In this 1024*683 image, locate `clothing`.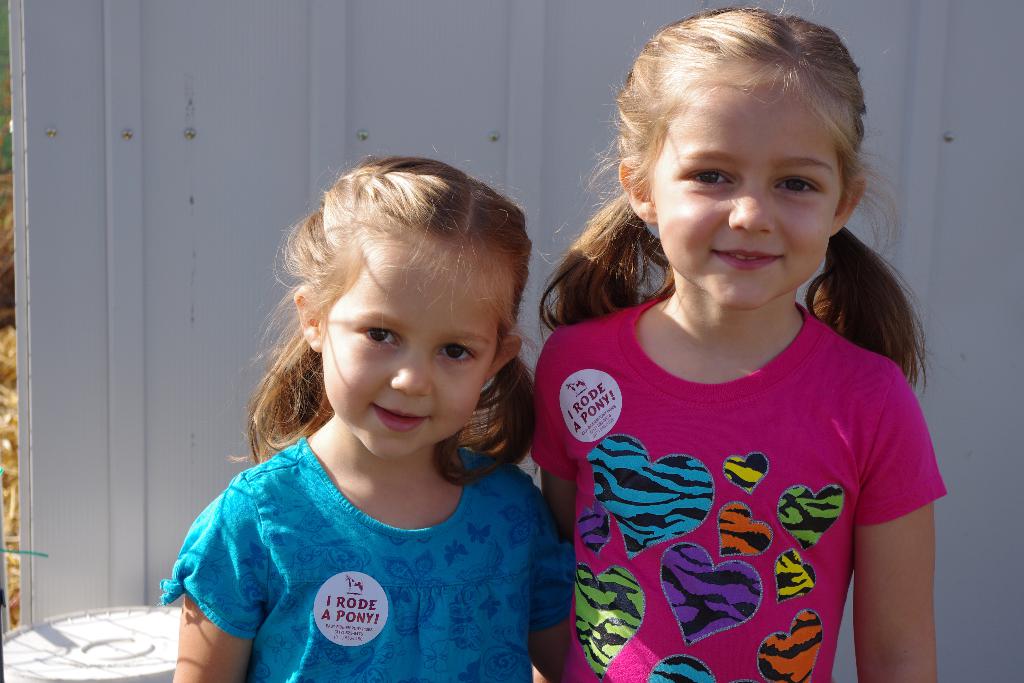
Bounding box: {"x1": 157, "y1": 438, "x2": 581, "y2": 682}.
